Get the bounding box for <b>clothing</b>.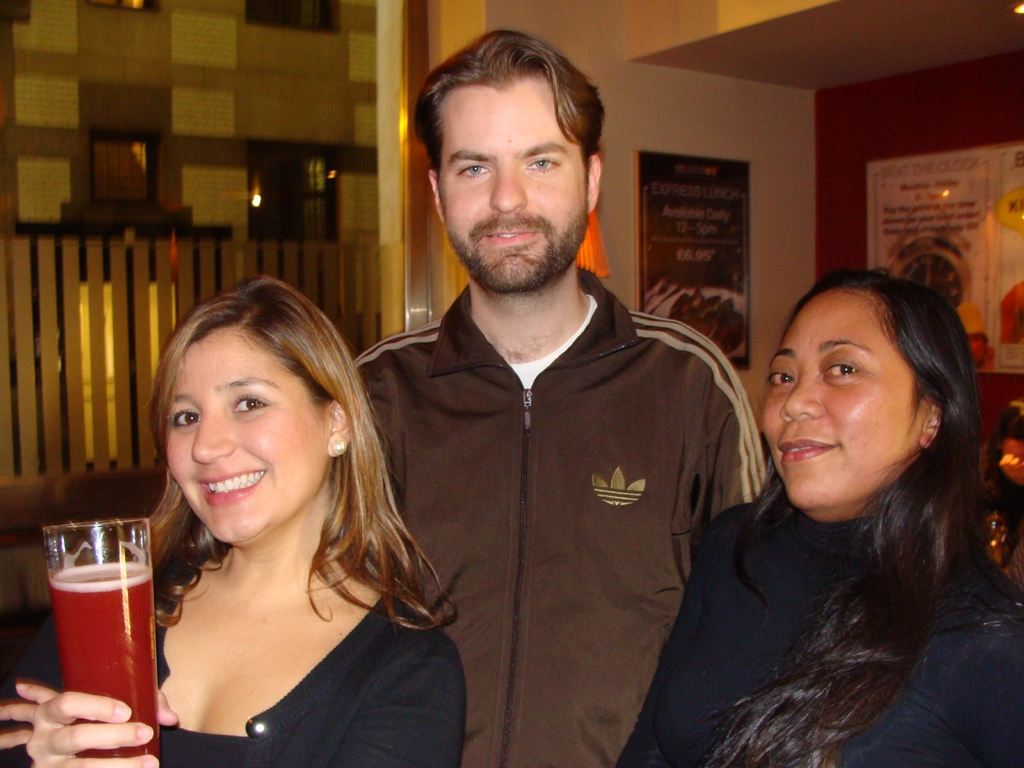
pyautogui.locateOnScreen(614, 481, 1023, 767).
